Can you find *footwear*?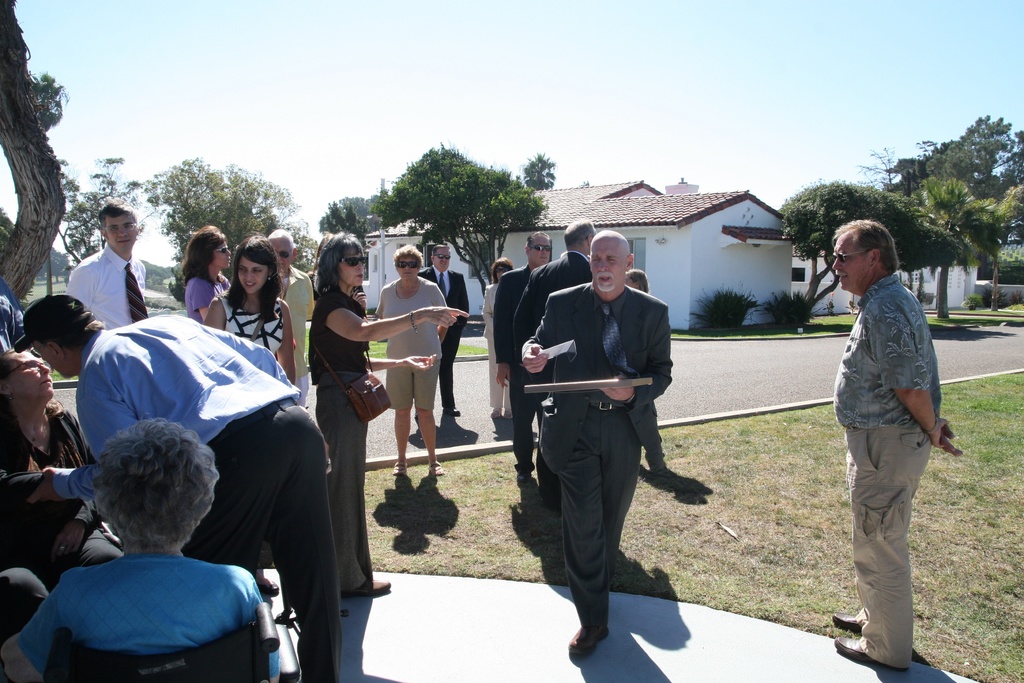
Yes, bounding box: select_region(343, 582, 389, 598).
